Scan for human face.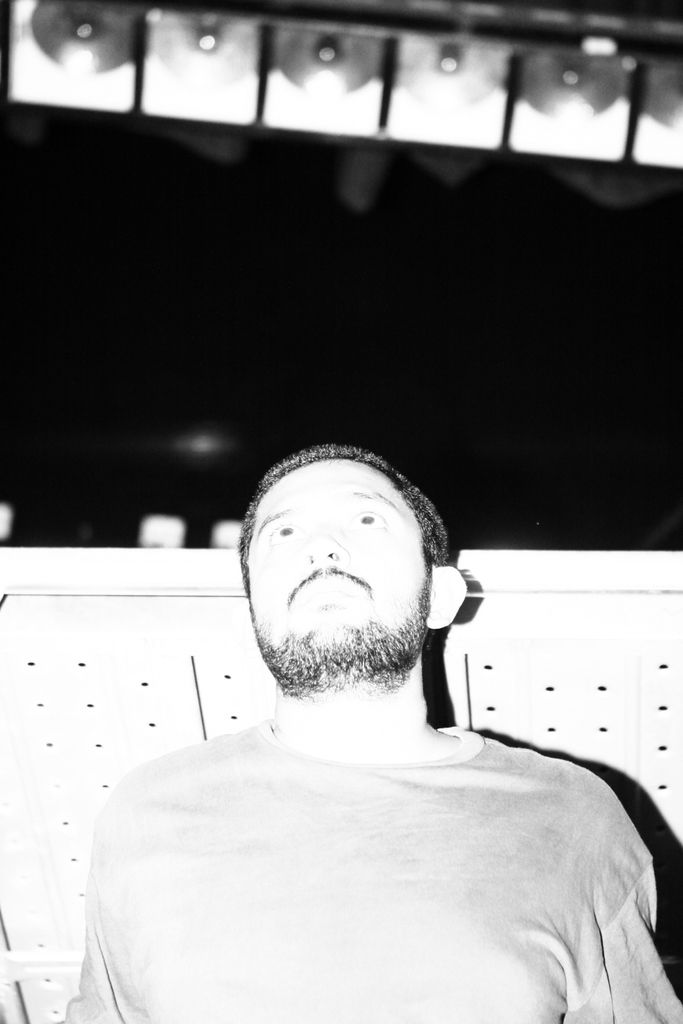
Scan result: pyautogui.locateOnScreen(248, 460, 427, 648).
